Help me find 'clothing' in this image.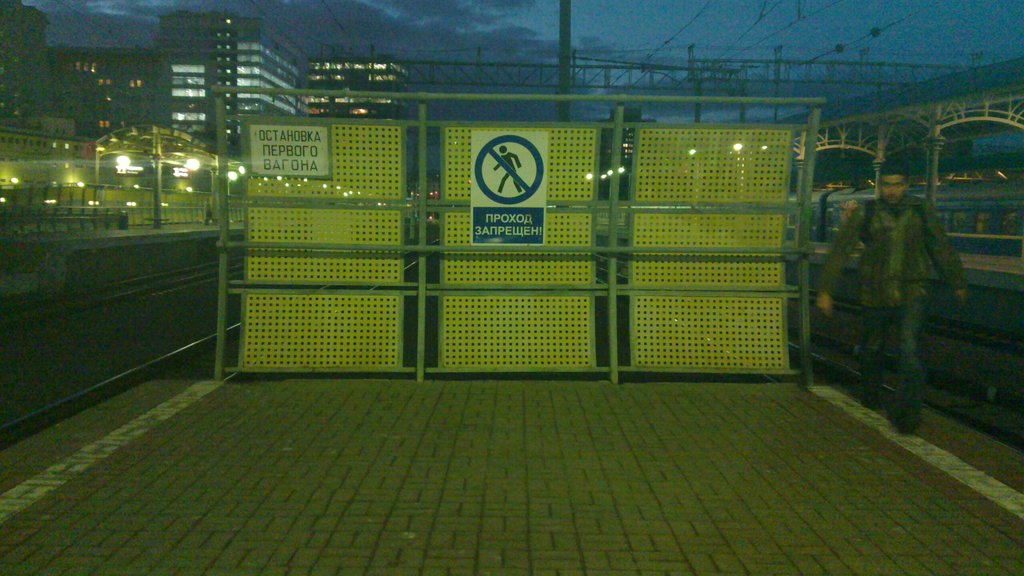
Found it: [left=814, top=195, right=973, bottom=415].
